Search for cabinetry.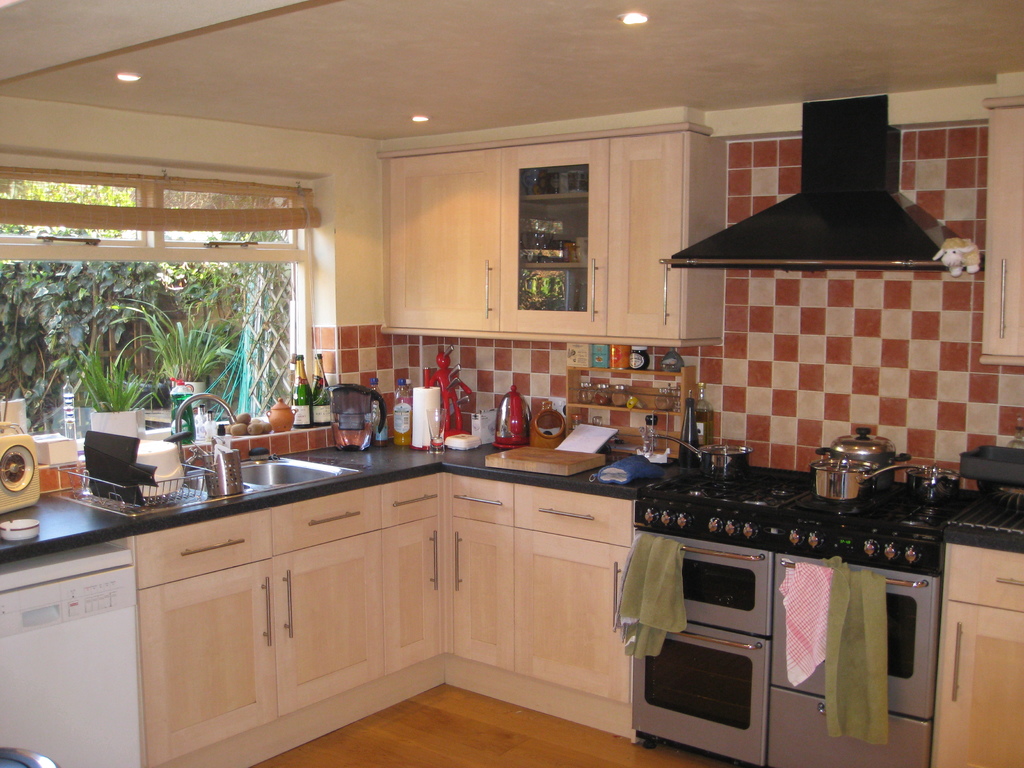
Found at 446/512/518/674.
